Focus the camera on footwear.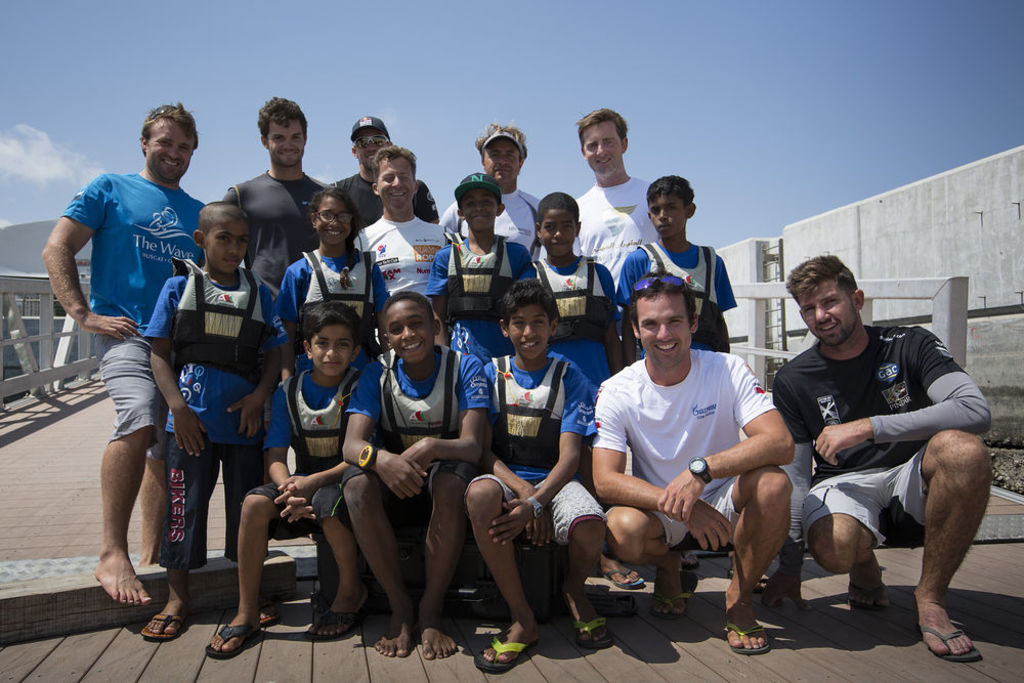
Focus region: crop(921, 628, 983, 664).
